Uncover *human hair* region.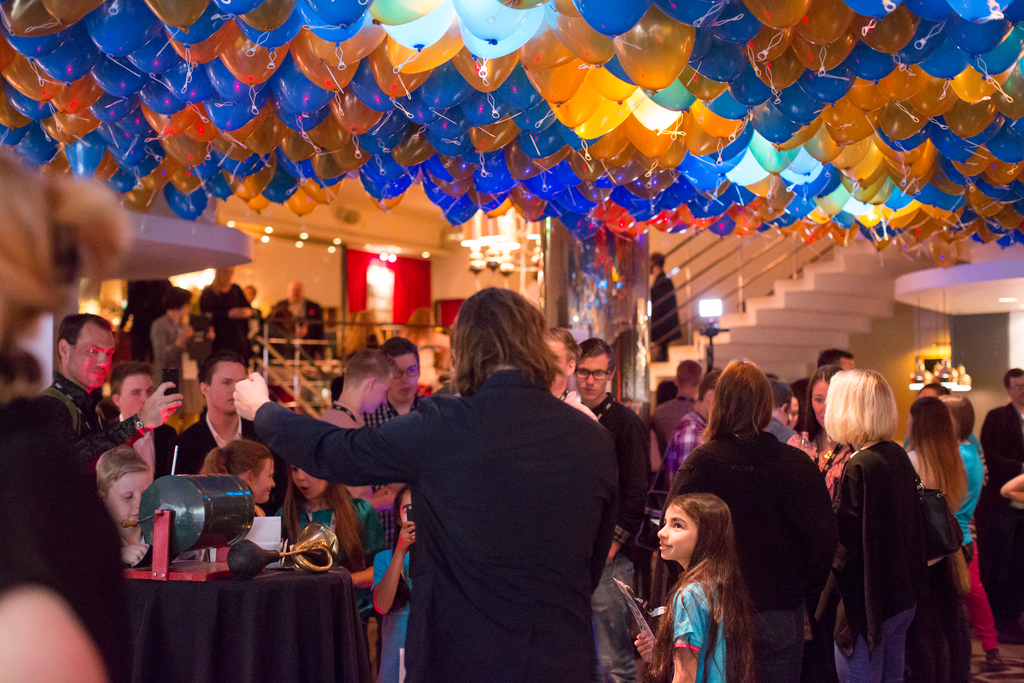
Uncovered: bbox=[451, 288, 562, 394].
